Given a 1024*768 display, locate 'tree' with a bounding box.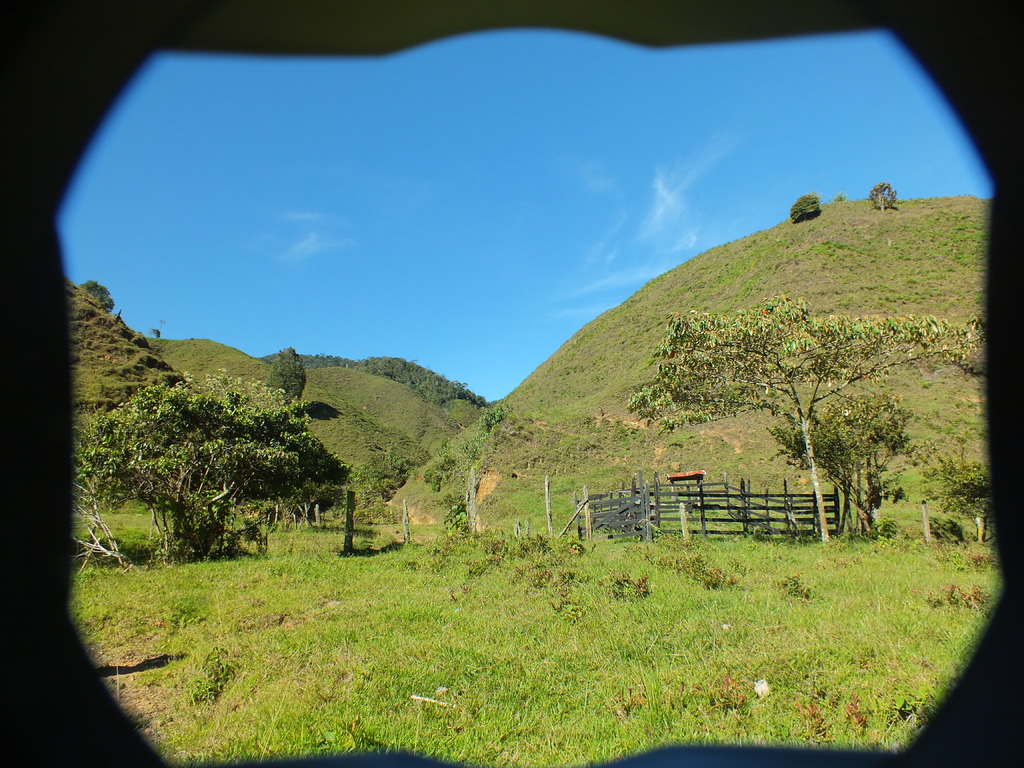
Located: x1=788, y1=192, x2=825, y2=223.
